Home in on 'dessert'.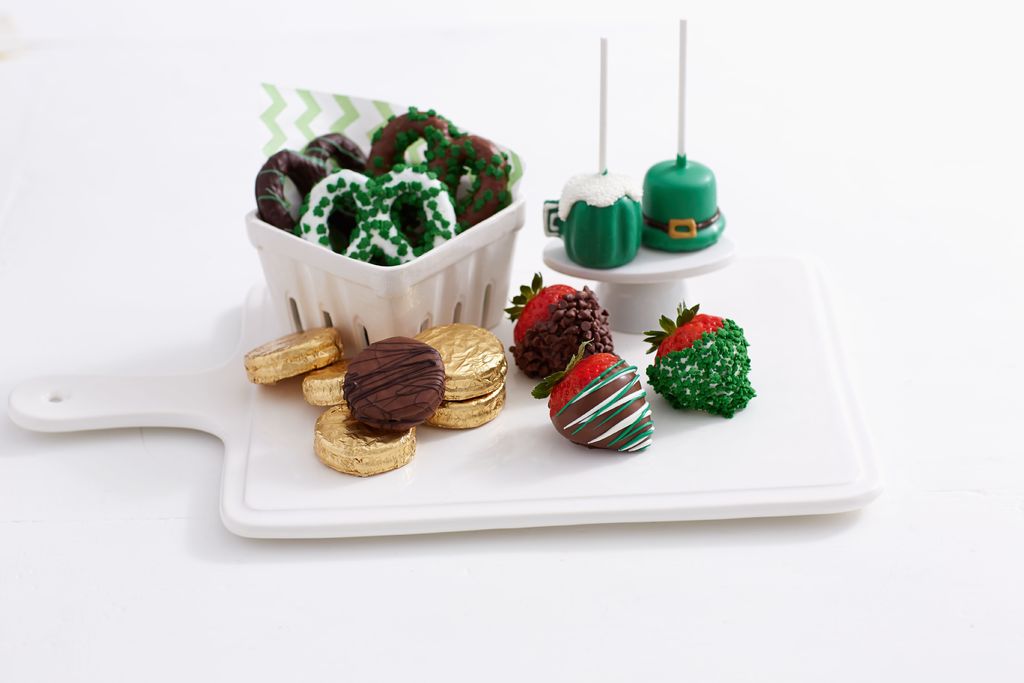
Homed in at <box>255,110,513,268</box>.
